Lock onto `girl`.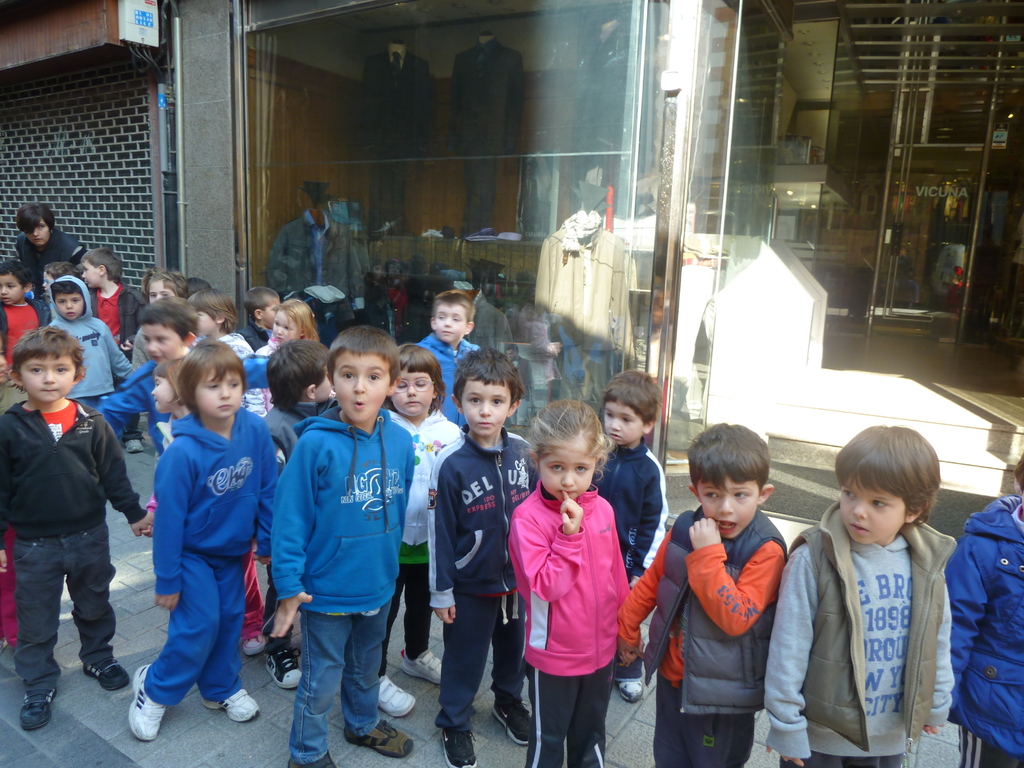
Locked: rect(132, 264, 189, 373).
